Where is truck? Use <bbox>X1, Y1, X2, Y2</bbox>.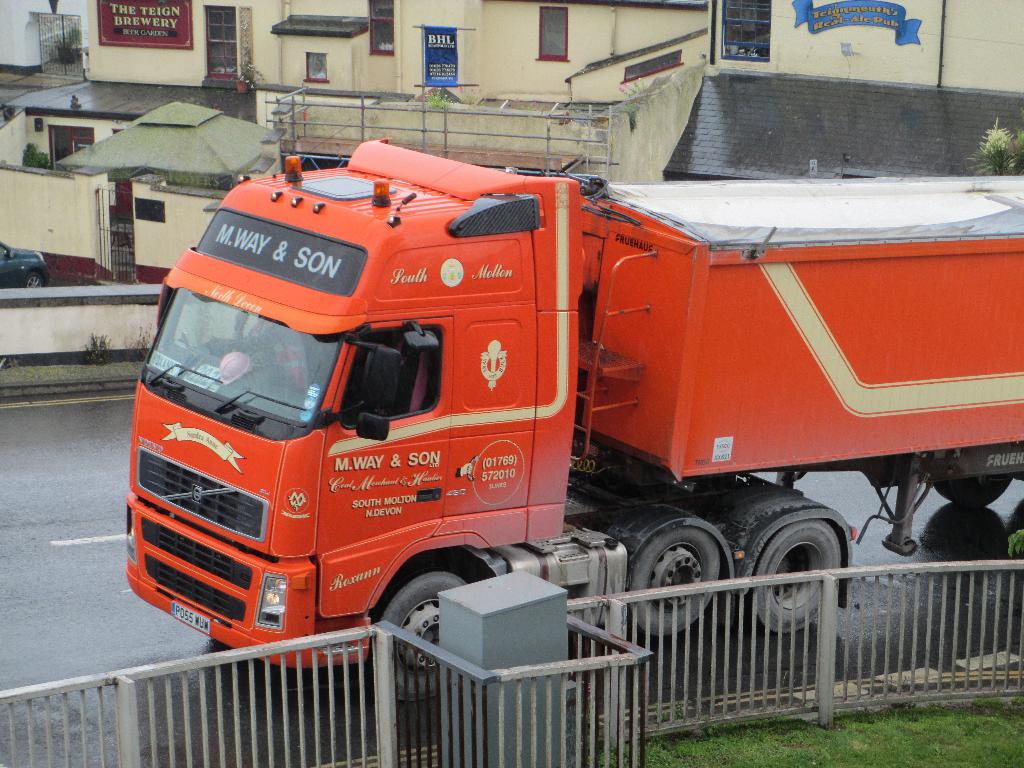
<bbox>132, 112, 999, 687</bbox>.
